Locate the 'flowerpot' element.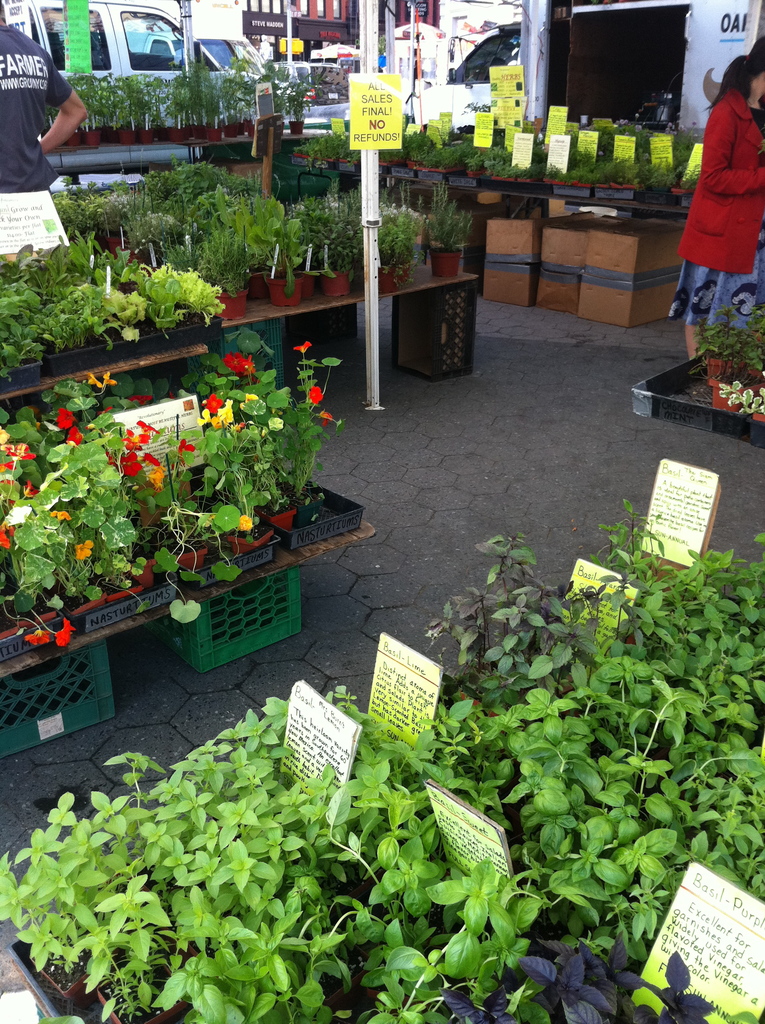
Element bbox: 0:476:368:665.
